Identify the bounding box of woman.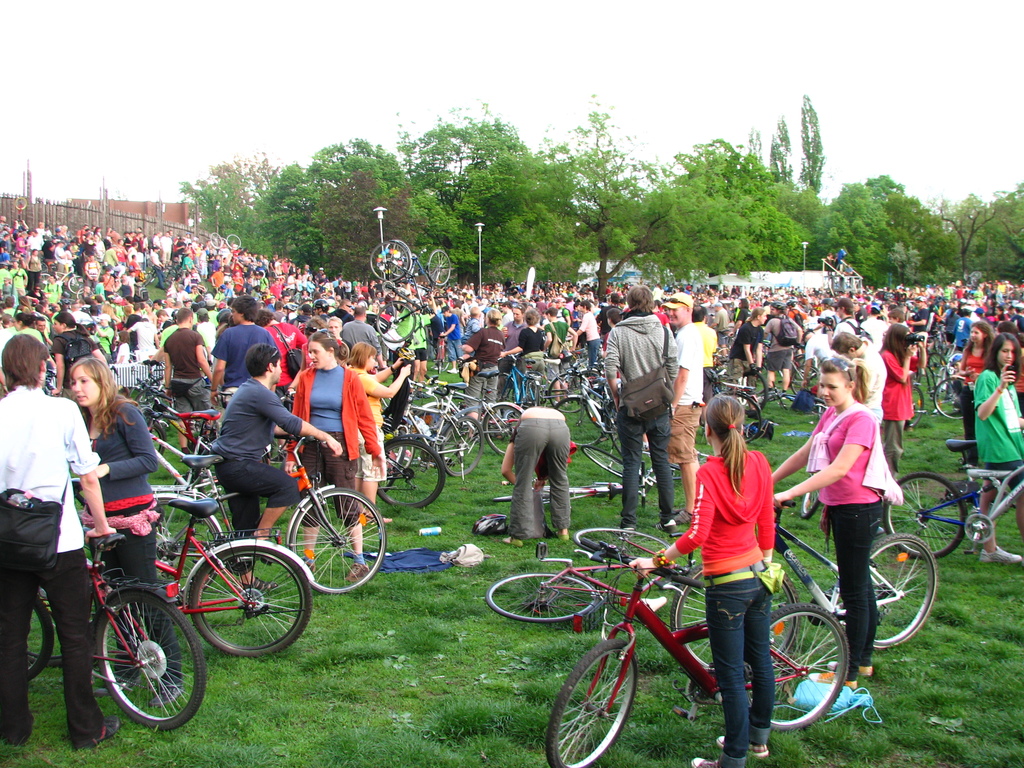
BBox(726, 304, 769, 410).
